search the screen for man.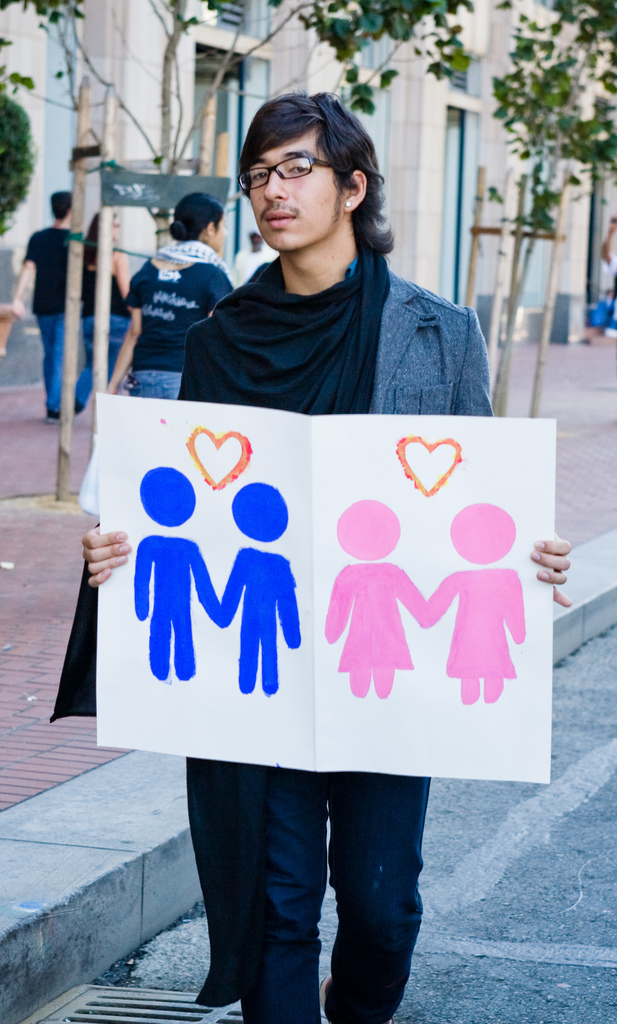
Found at locate(9, 195, 74, 415).
